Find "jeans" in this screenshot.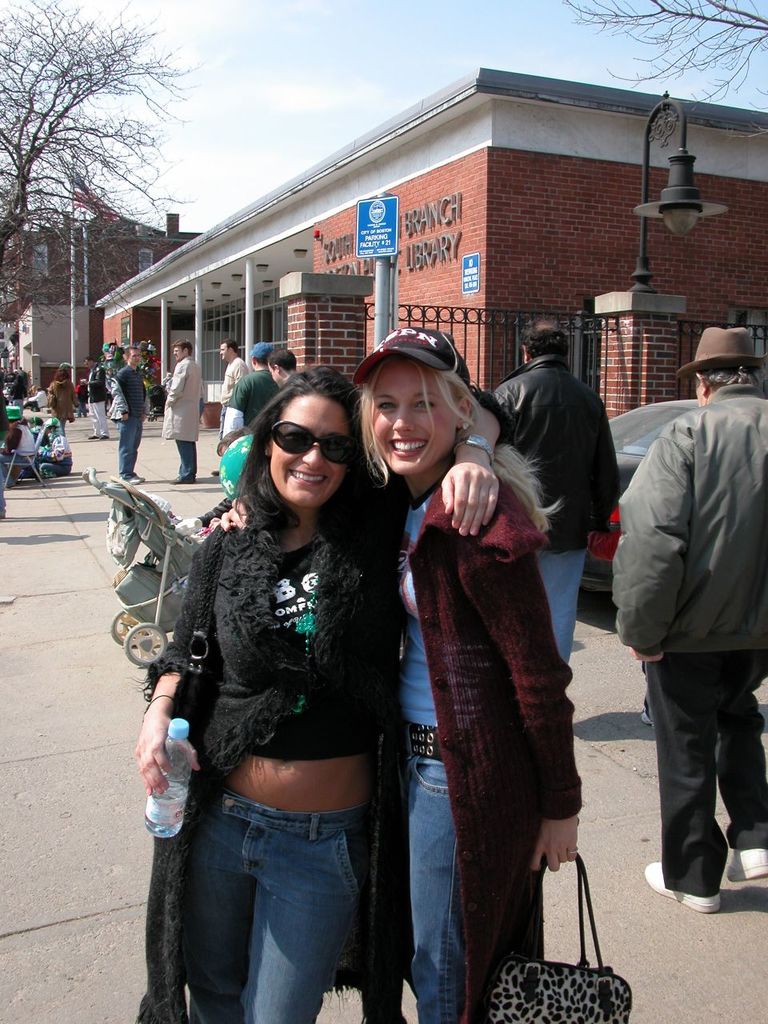
The bounding box for "jeans" is (158,774,397,1021).
